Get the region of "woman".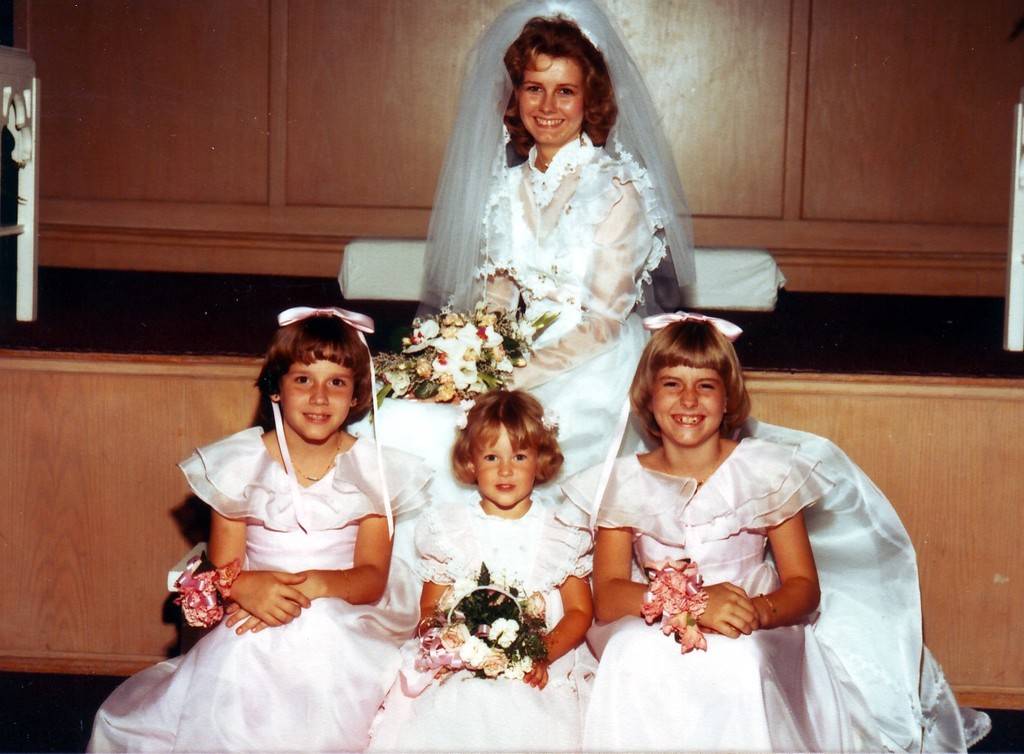
{"x1": 372, "y1": 0, "x2": 696, "y2": 495}.
